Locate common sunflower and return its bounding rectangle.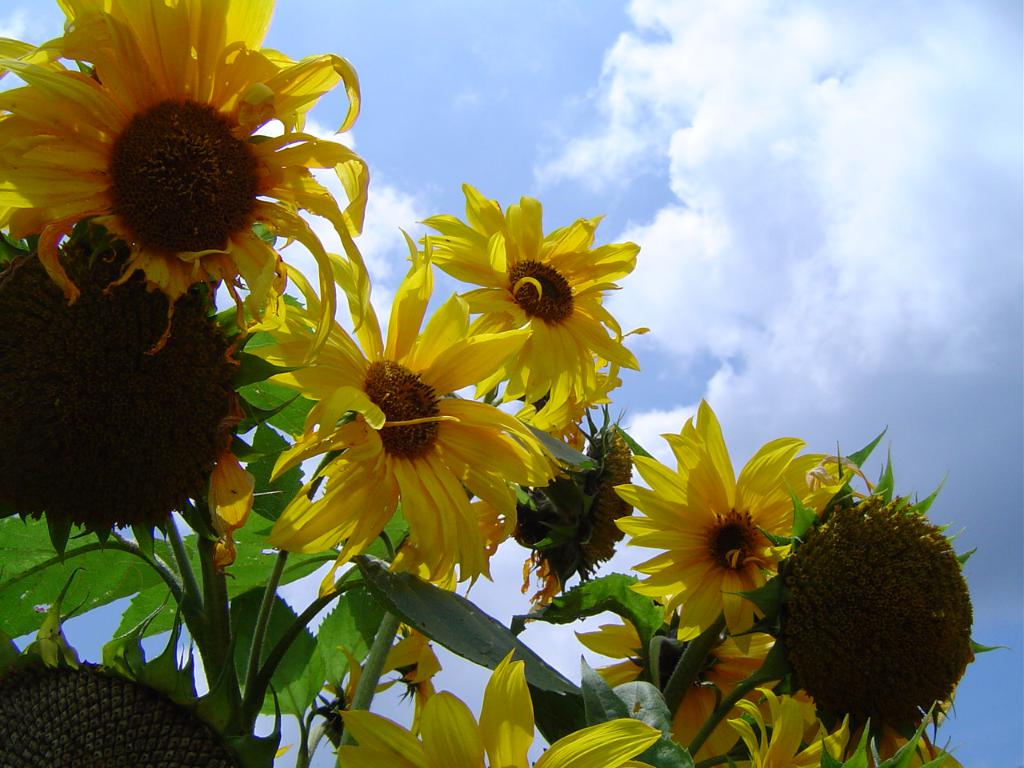
left=414, top=196, right=633, bottom=422.
